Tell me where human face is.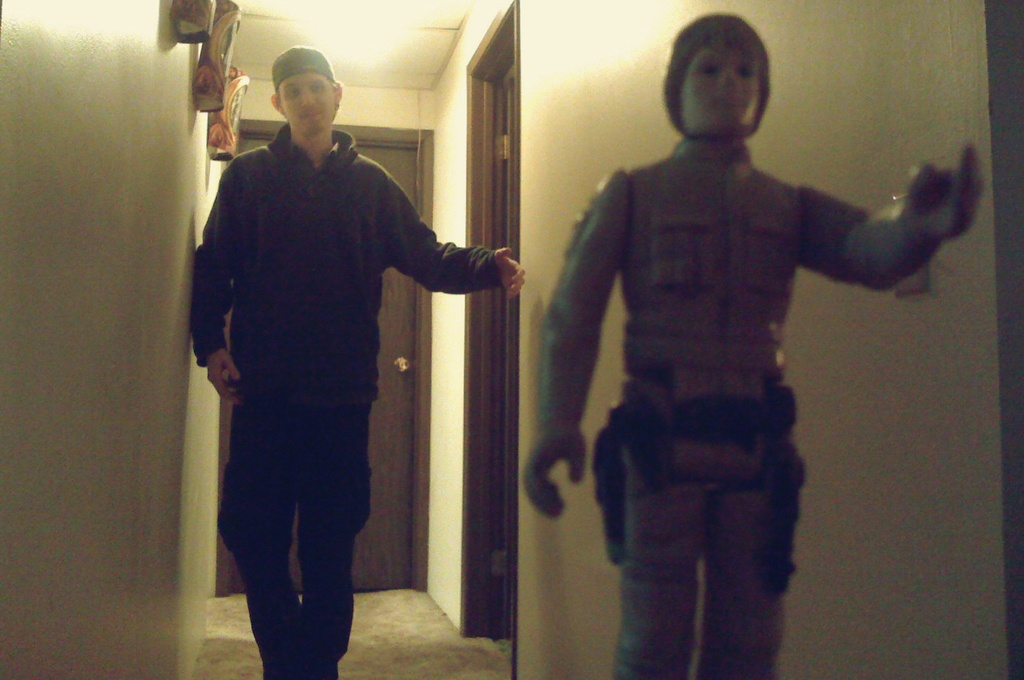
human face is at 684:44:760:131.
